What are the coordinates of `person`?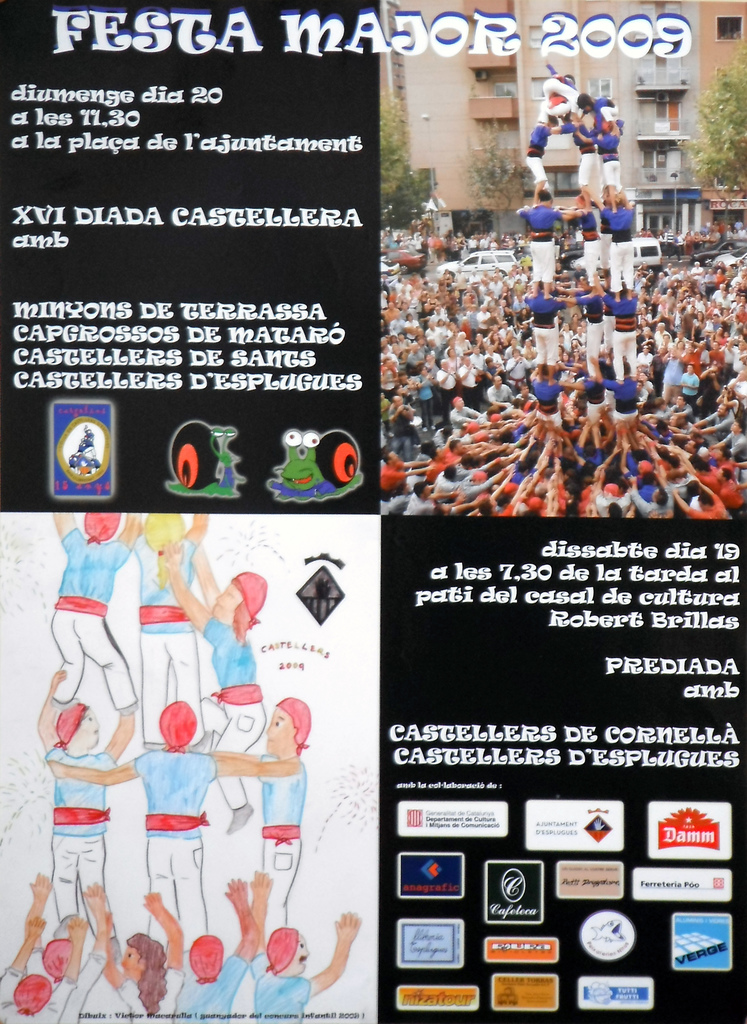
bbox=(49, 509, 140, 721).
